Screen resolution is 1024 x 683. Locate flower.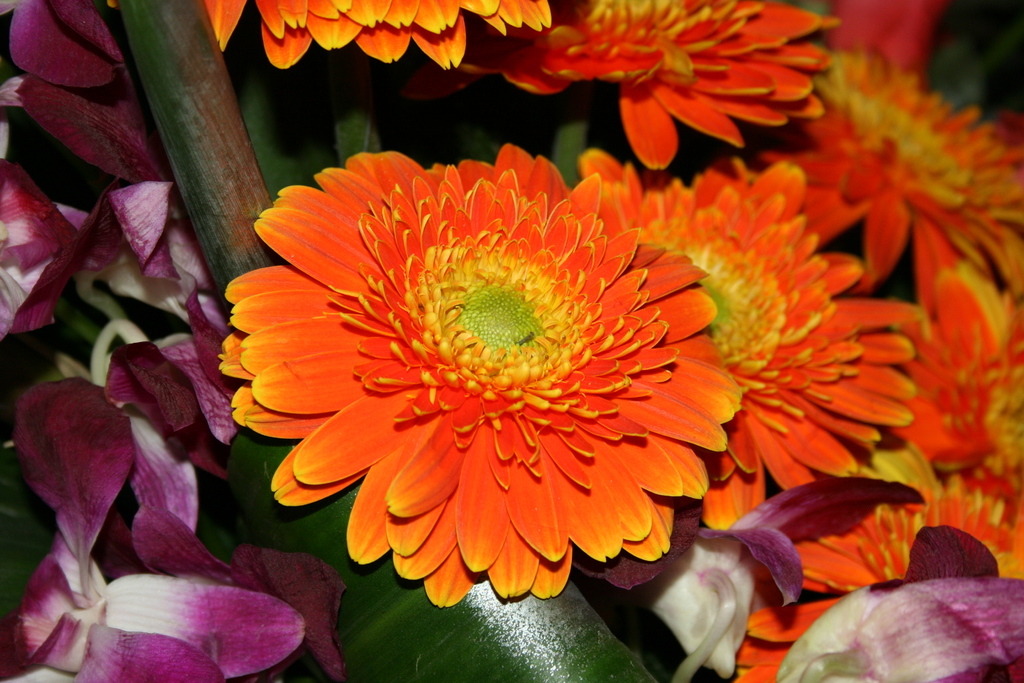
l=565, t=472, r=921, b=682.
